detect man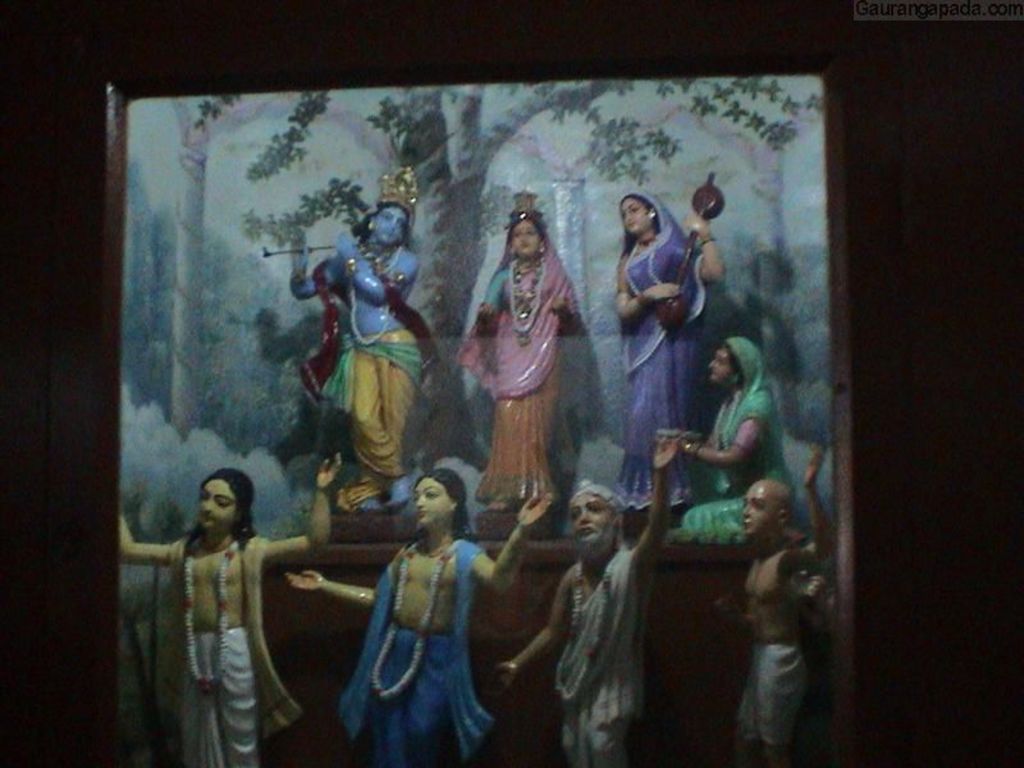
[115,454,351,767]
